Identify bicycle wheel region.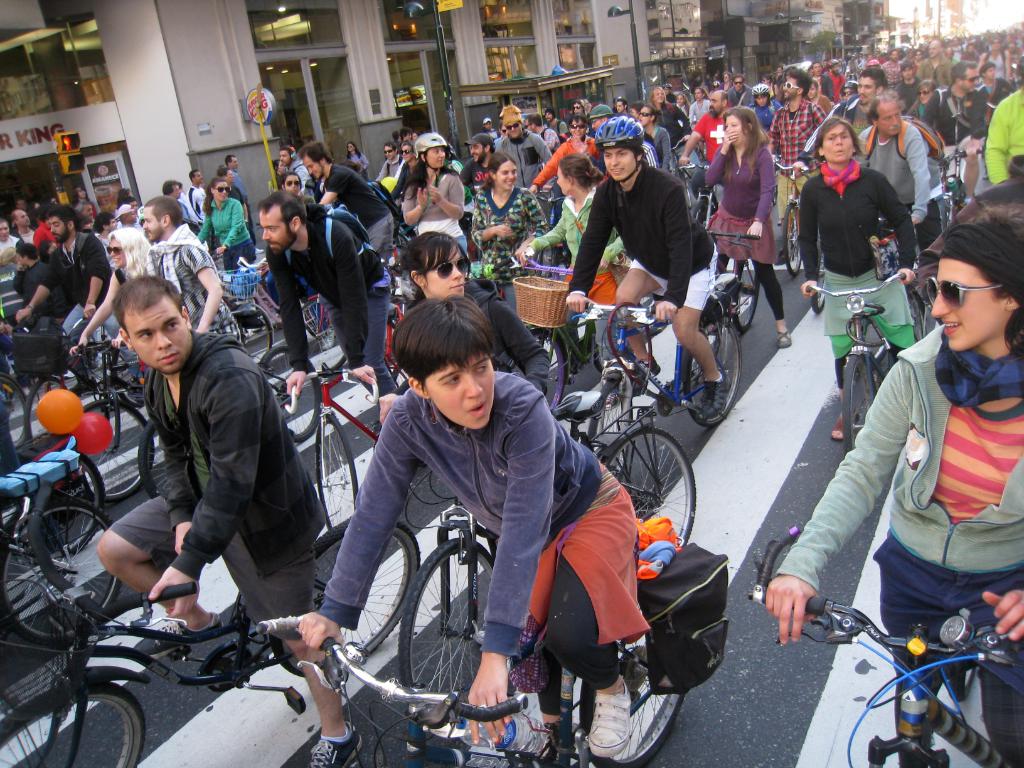
Region: detection(682, 318, 741, 429).
